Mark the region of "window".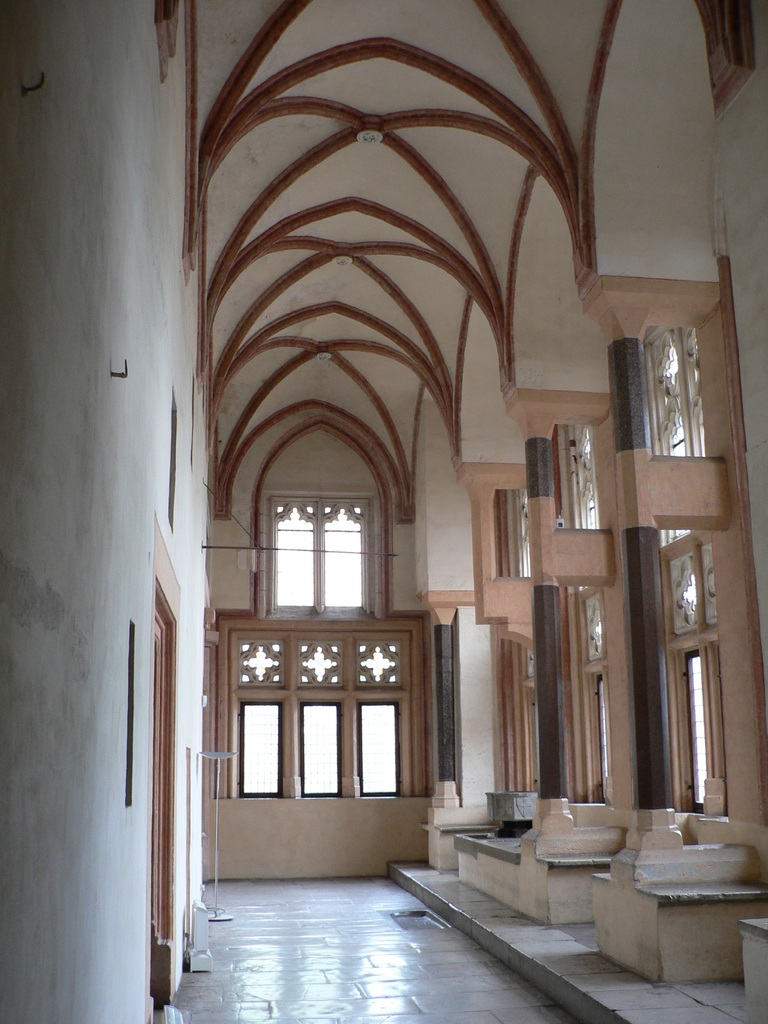
Region: (left=239, top=698, right=274, bottom=792).
